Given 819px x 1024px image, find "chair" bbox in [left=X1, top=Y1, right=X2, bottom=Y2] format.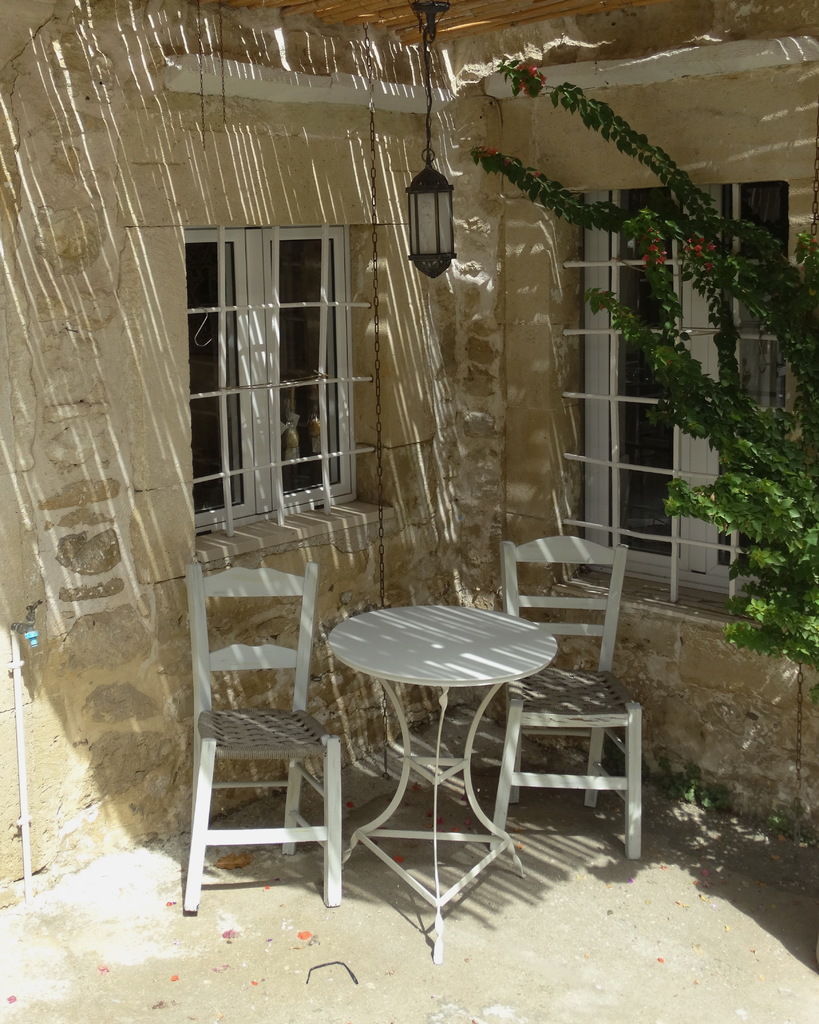
[left=179, top=556, right=346, bottom=918].
